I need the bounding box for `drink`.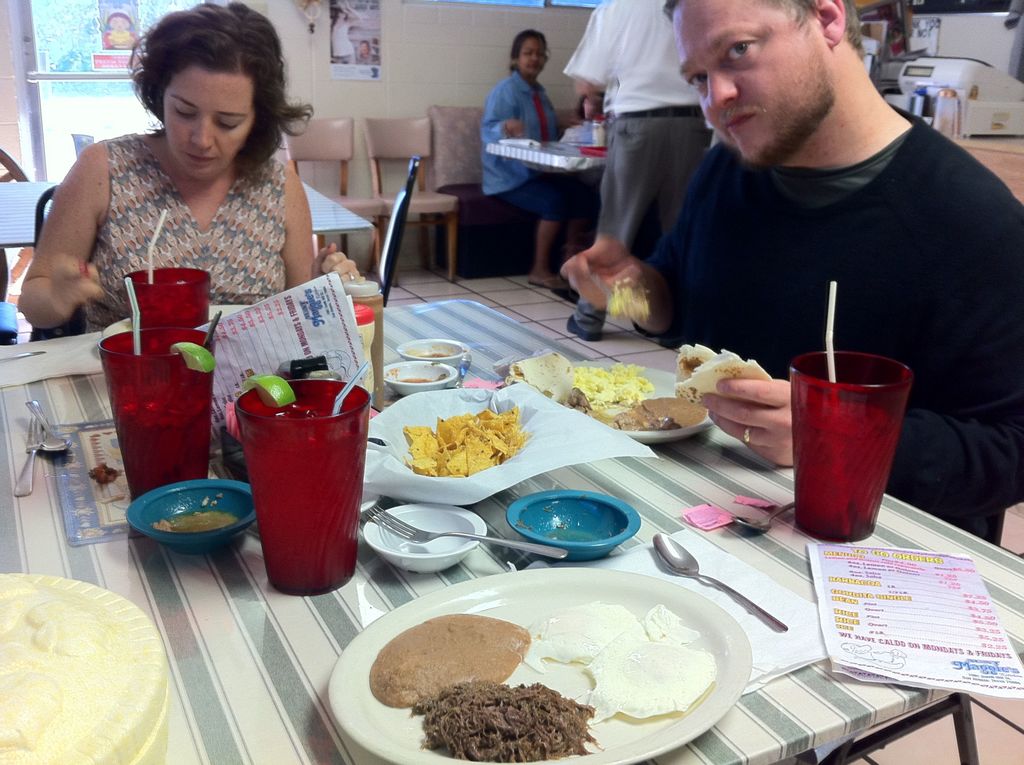
Here it is: [left=136, top=303, right=214, bottom=342].
